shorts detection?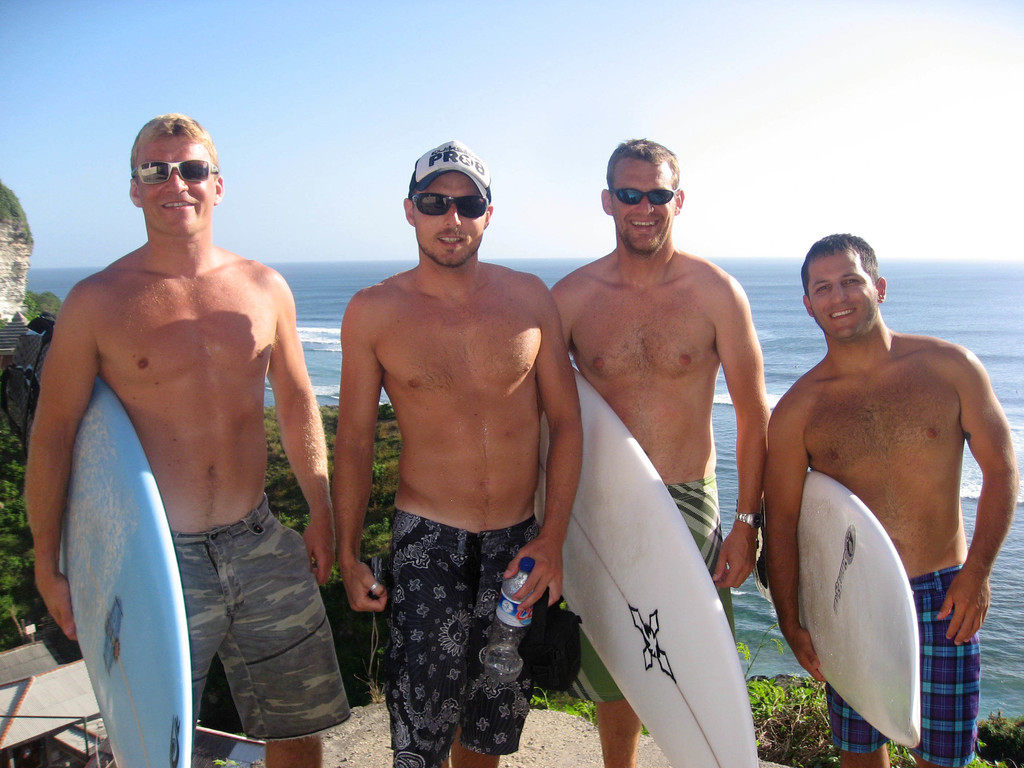
rect(372, 525, 545, 716)
